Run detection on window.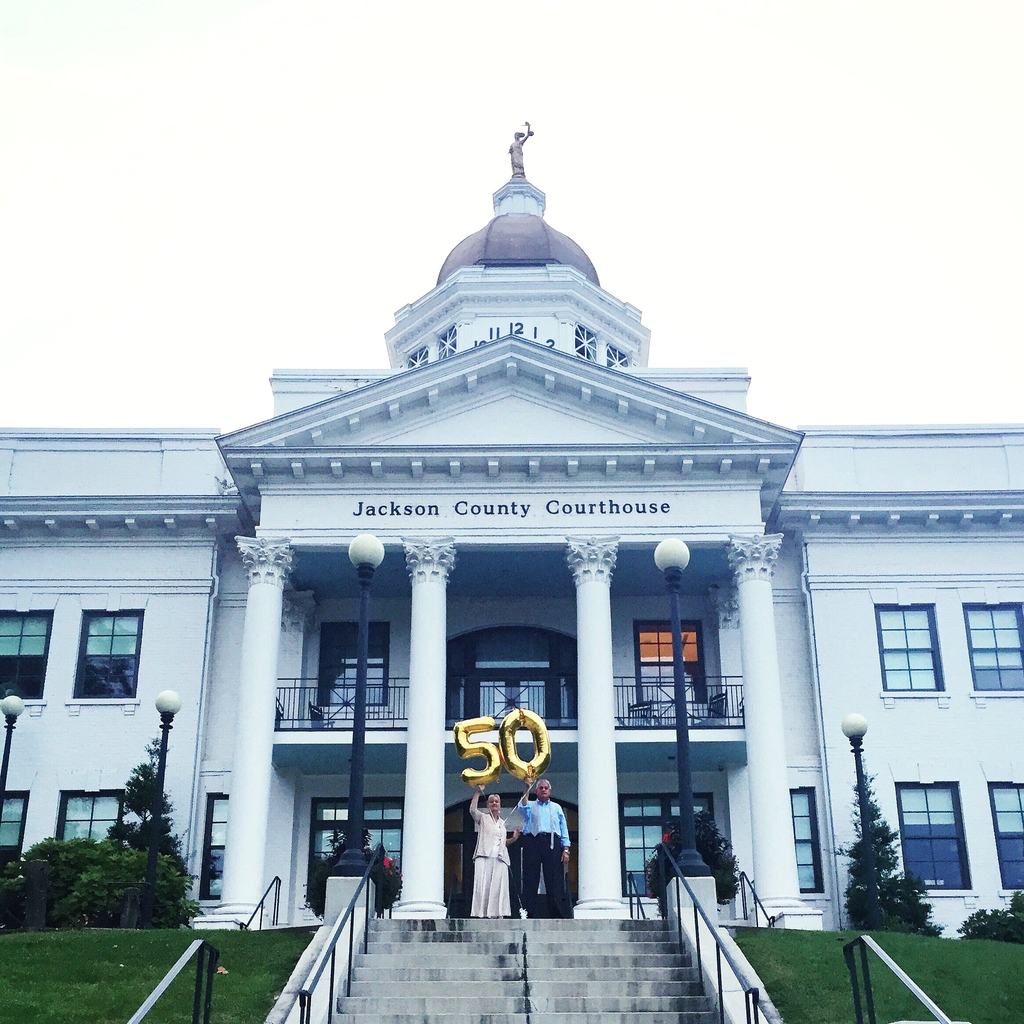
Result: 32/604/147/730.
